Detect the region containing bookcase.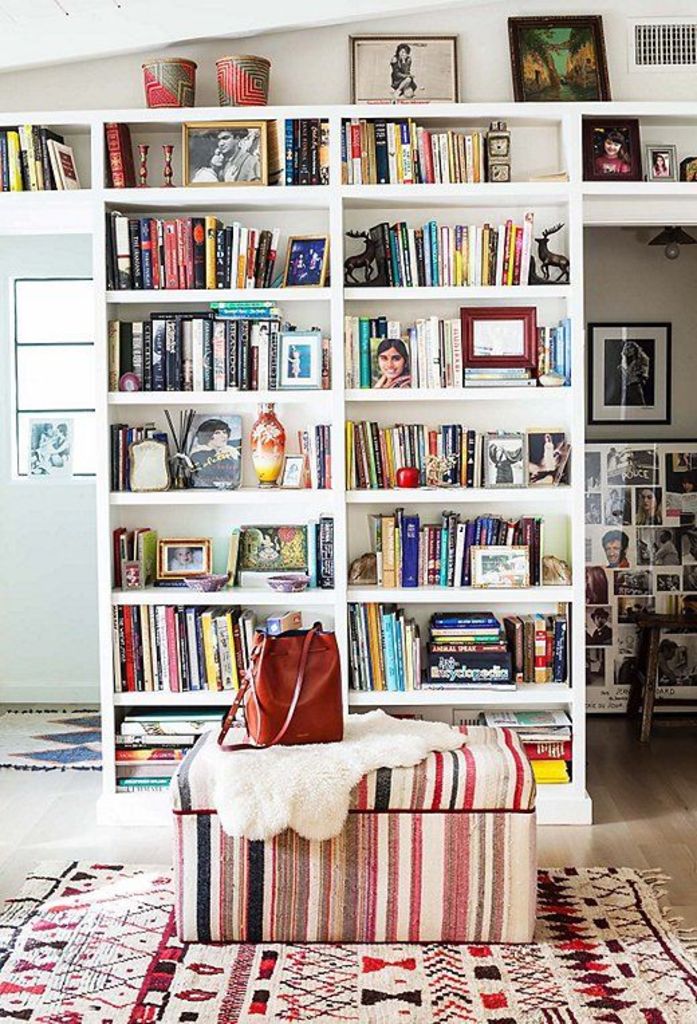
[0, 103, 584, 792].
